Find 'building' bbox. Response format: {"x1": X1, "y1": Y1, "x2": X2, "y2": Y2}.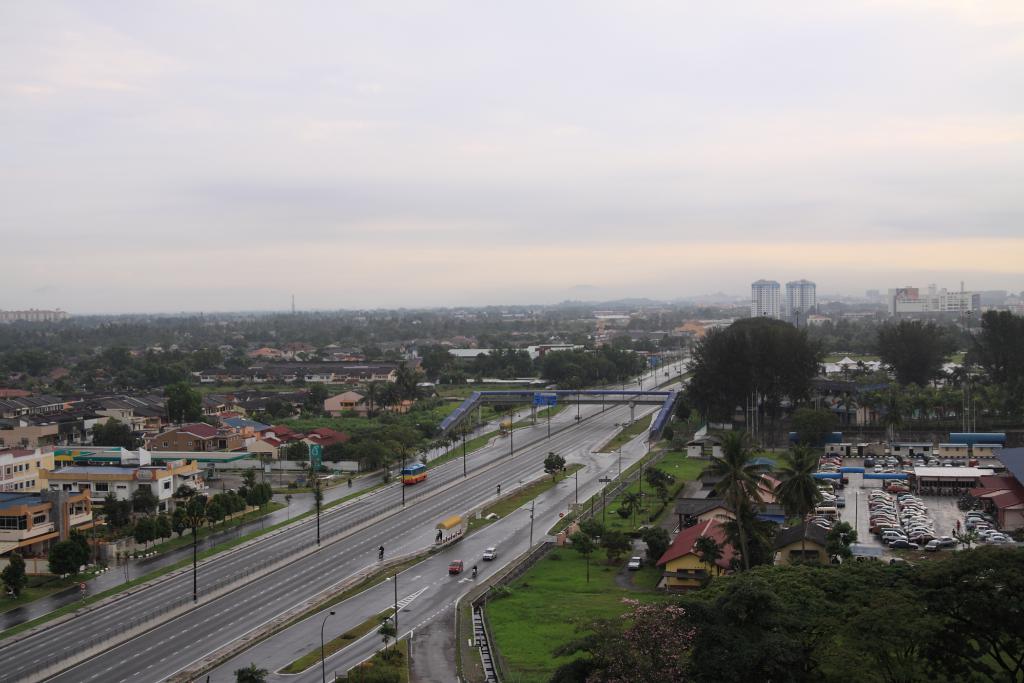
{"x1": 774, "y1": 519, "x2": 836, "y2": 565}.
